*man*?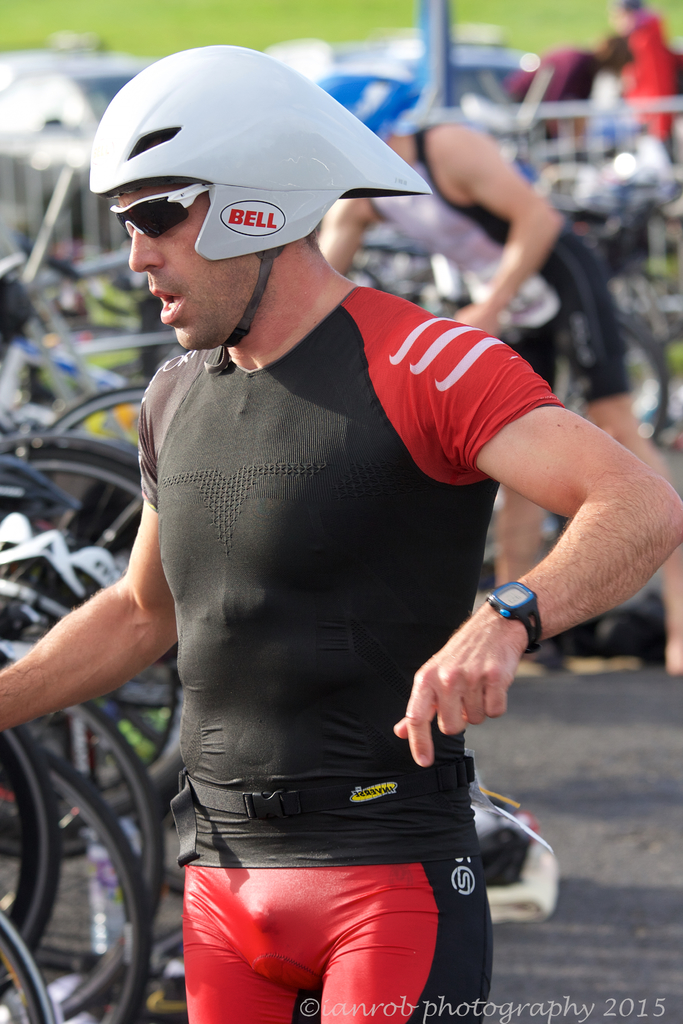
[x1=0, y1=44, x2=682, y2=1023]
